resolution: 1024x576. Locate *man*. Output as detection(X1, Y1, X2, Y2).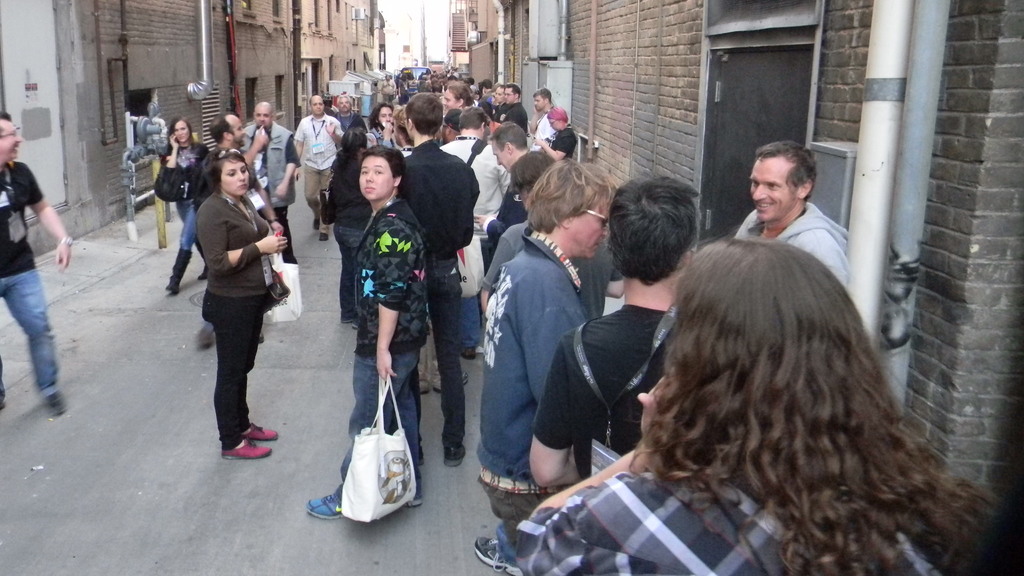
detection(0, 109, 75, 417).
